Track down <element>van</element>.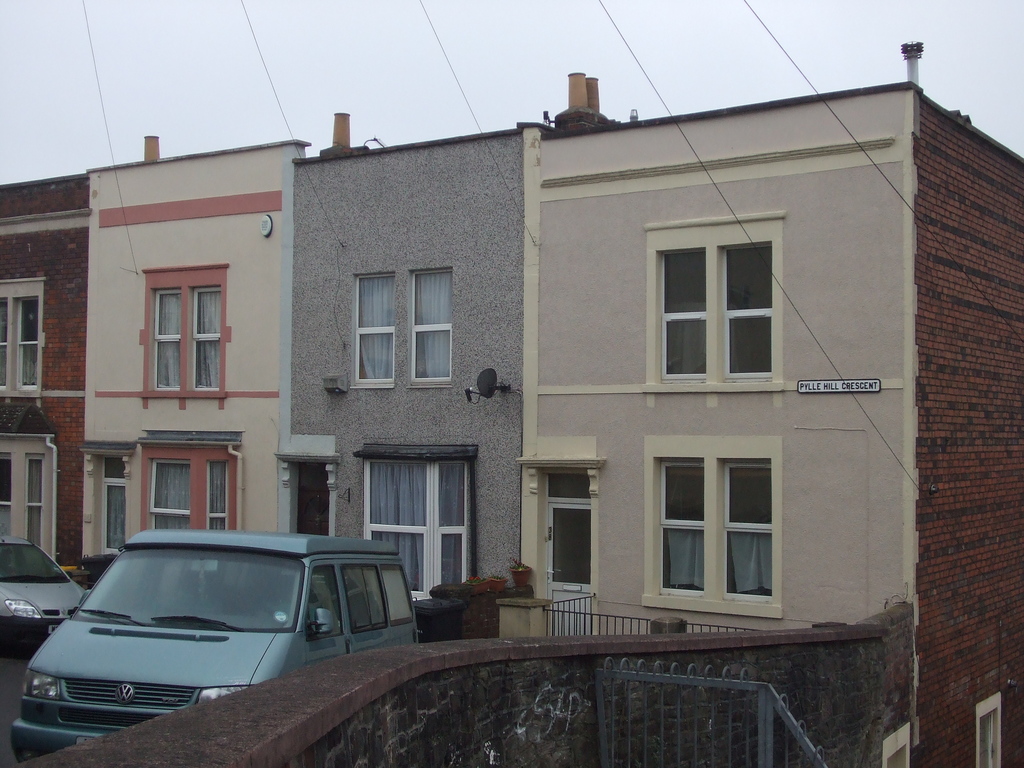
Tracked to (x1=10, y1=528, x2=425, y2=765).
